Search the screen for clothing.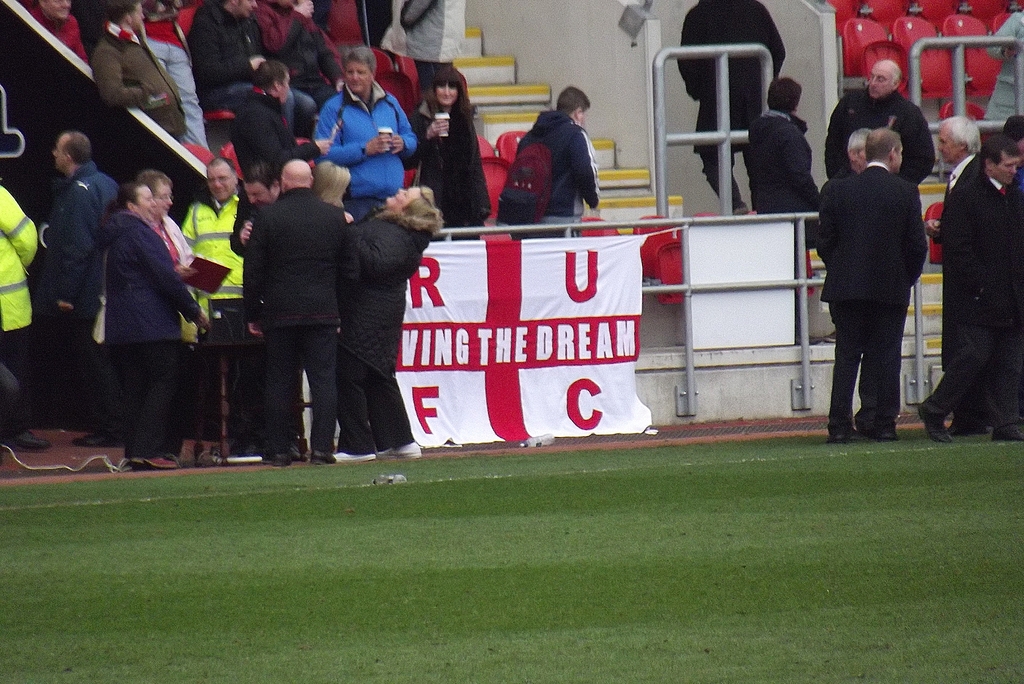
Found at box(396, 0, 470, 91).
